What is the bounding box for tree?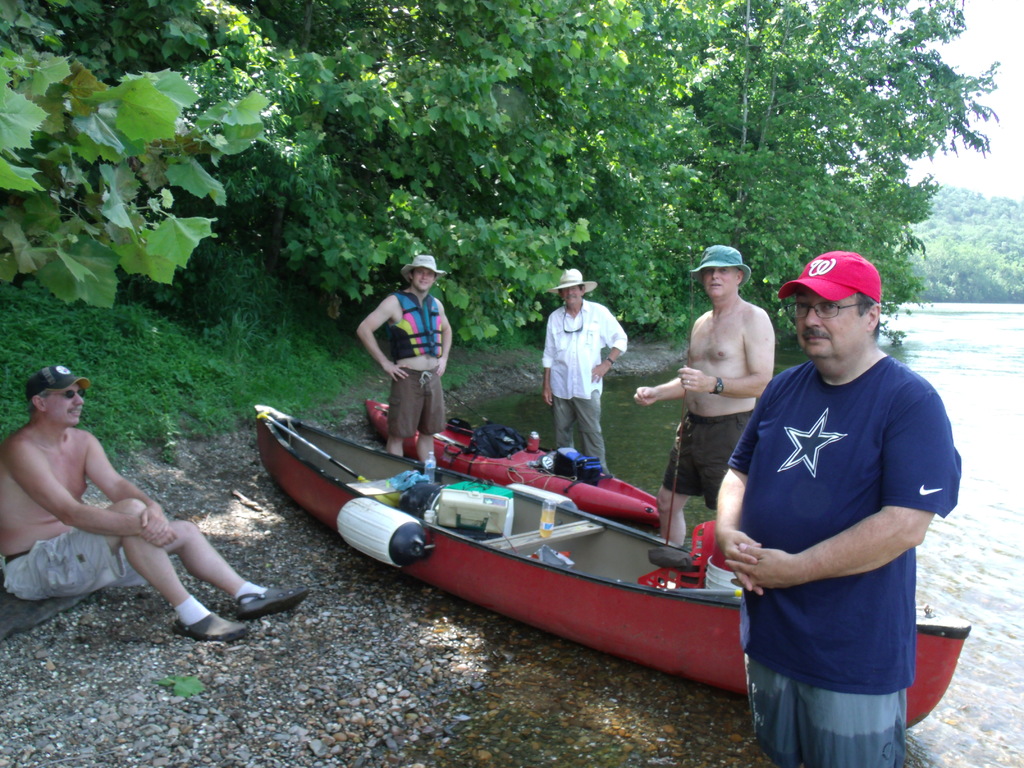
bbox(243, 2, 355, 276).
